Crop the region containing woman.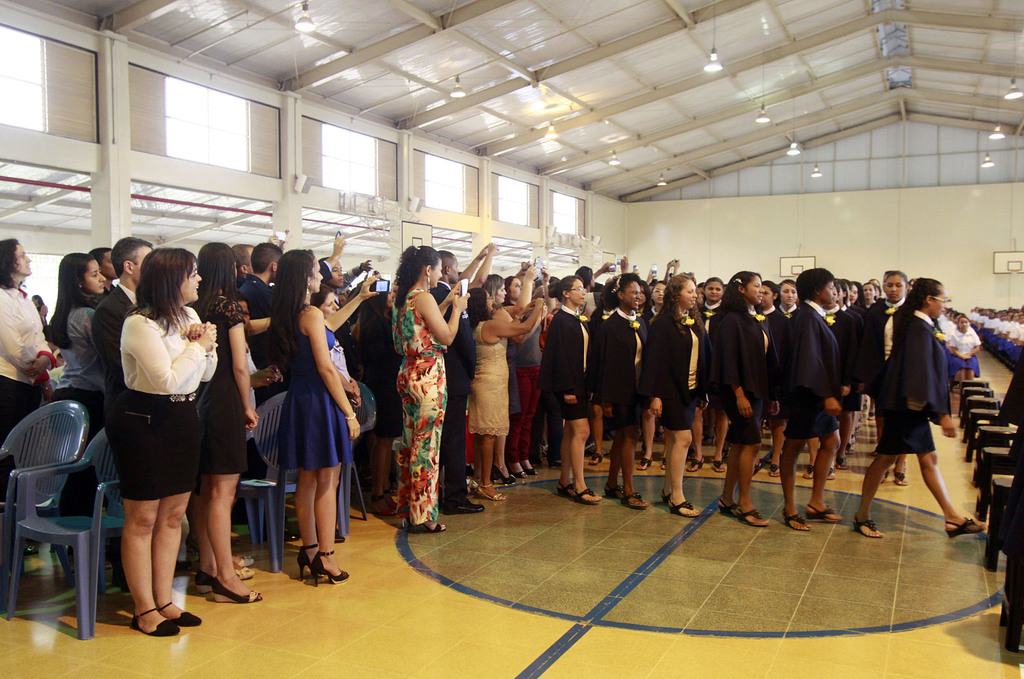
Crop region: 1,235,57,552.
